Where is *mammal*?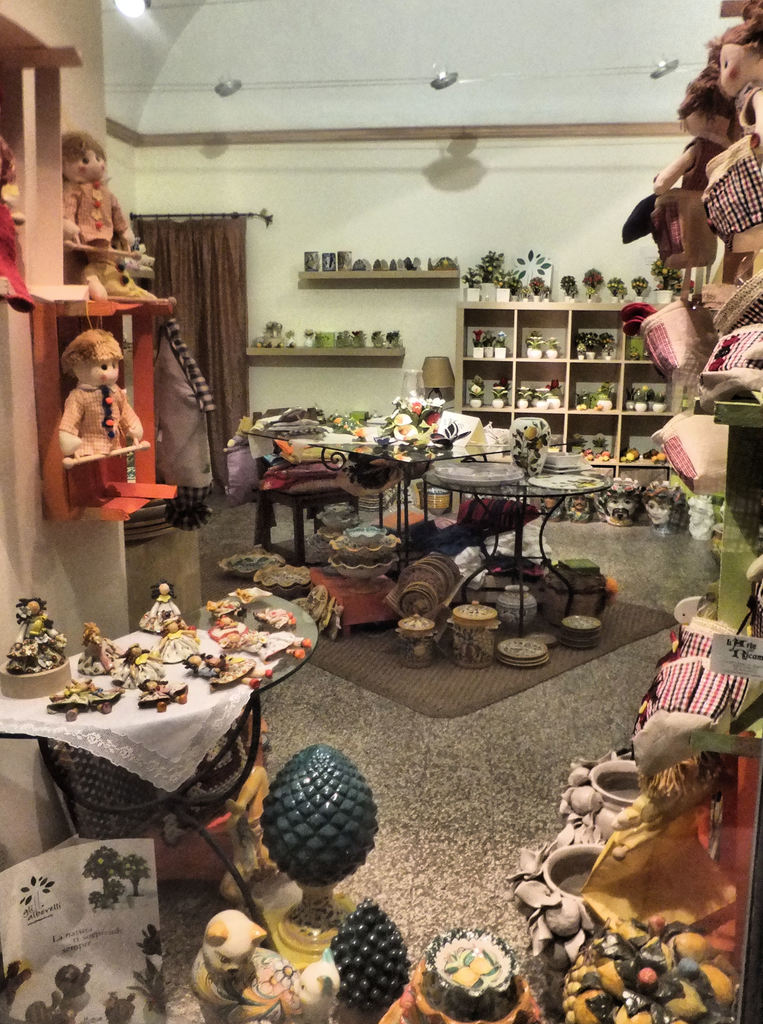
[left=110, top=638, right=189, bottom=715].
